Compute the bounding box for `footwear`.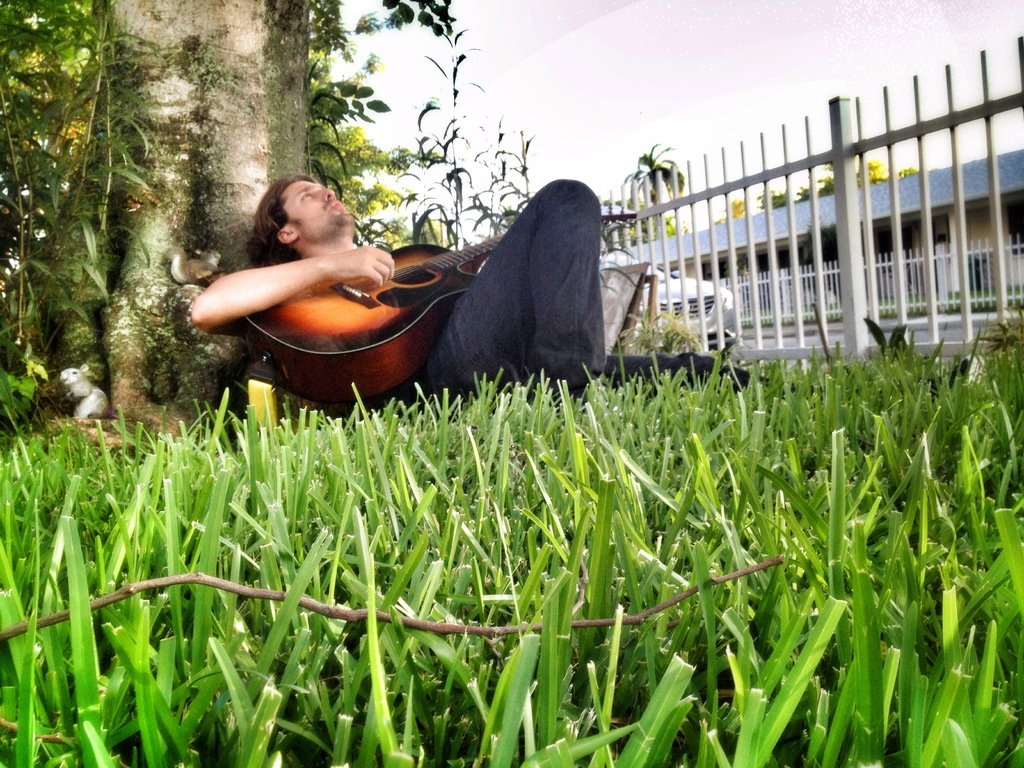
[left=925, top=352, right=971, bottom=420].
